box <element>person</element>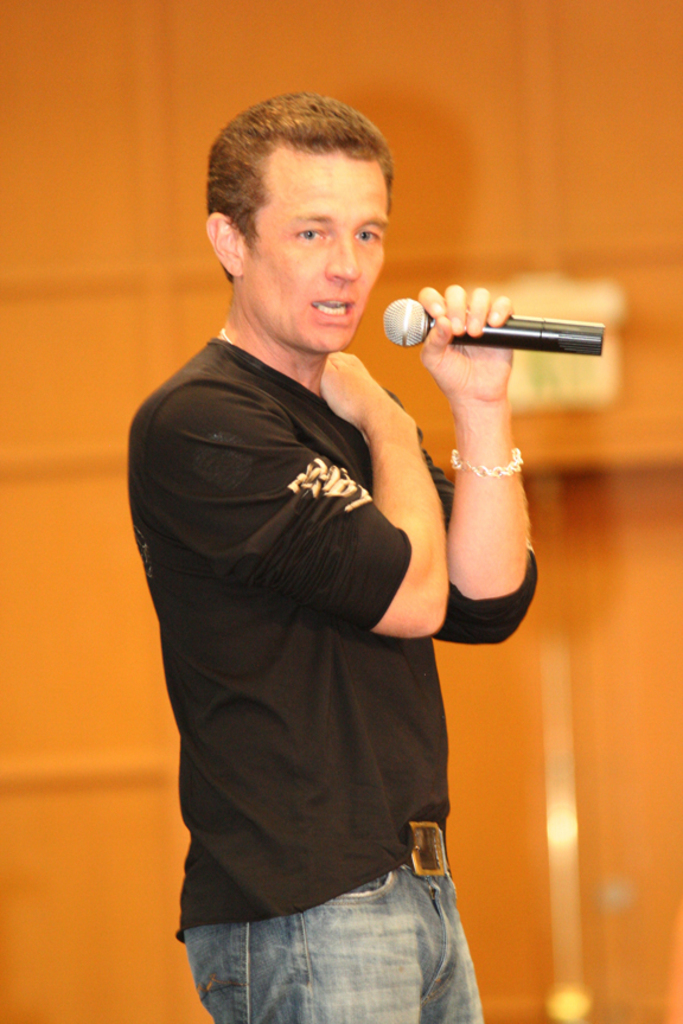
Rect(122, 88, 542, 1023)
